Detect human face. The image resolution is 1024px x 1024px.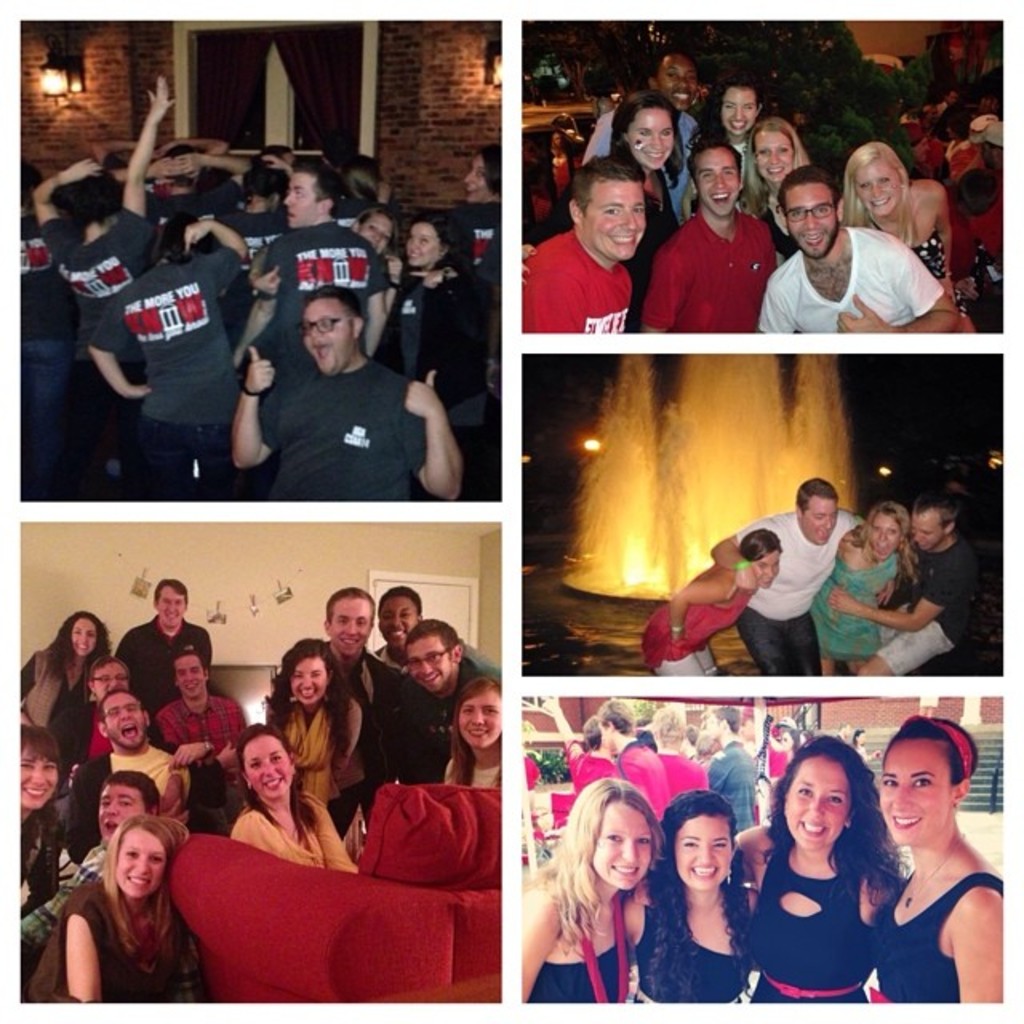
803:498:842:549.
